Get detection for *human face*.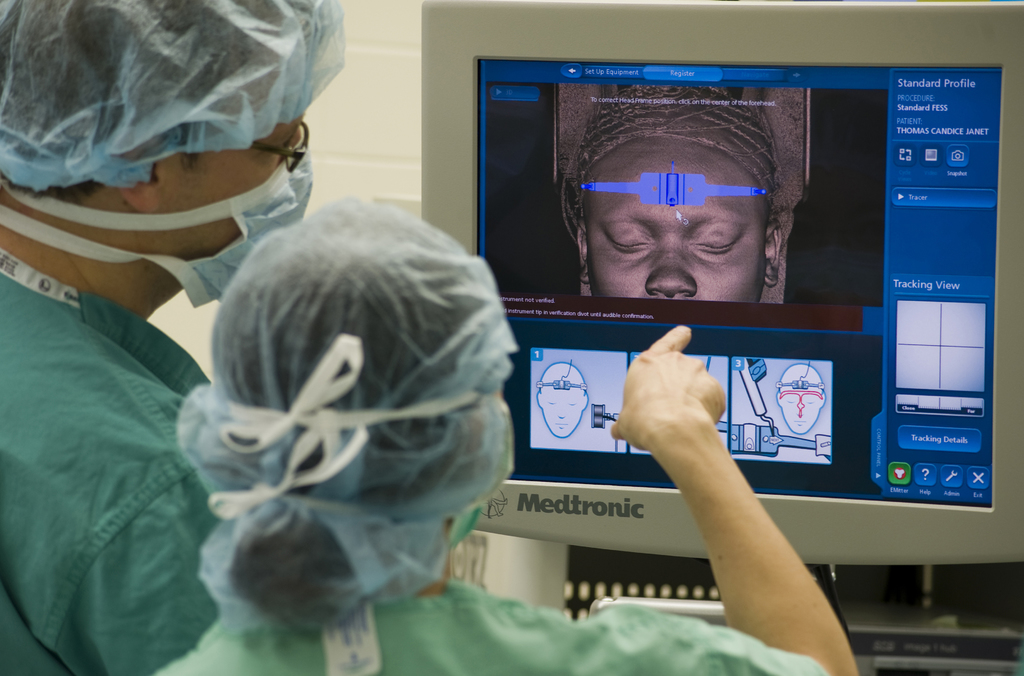
Detection: [x1=588, y1=134, x2=758, y2=305].
